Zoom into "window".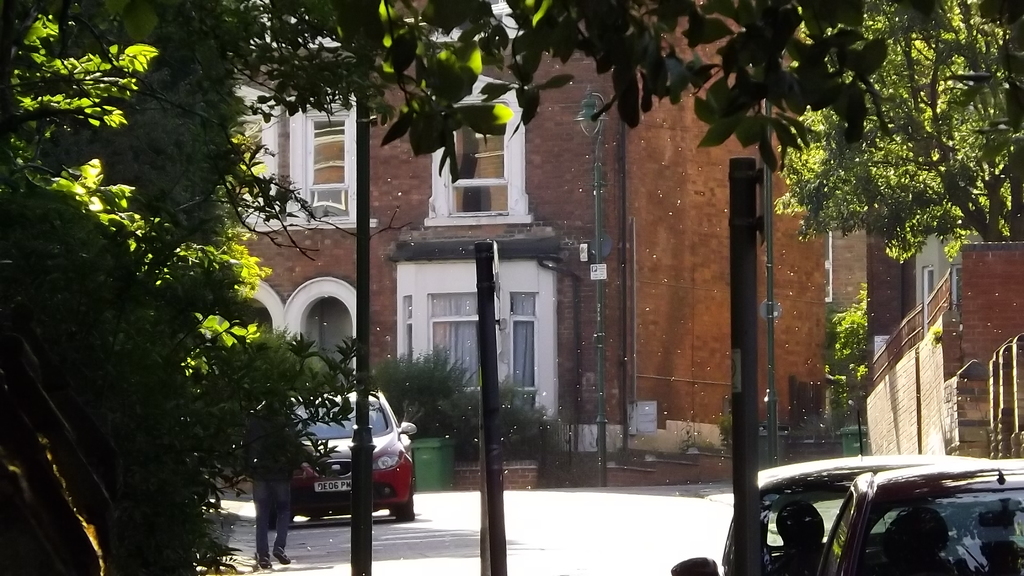
Zoom target: l=442, t=104, r=509, b=211.
